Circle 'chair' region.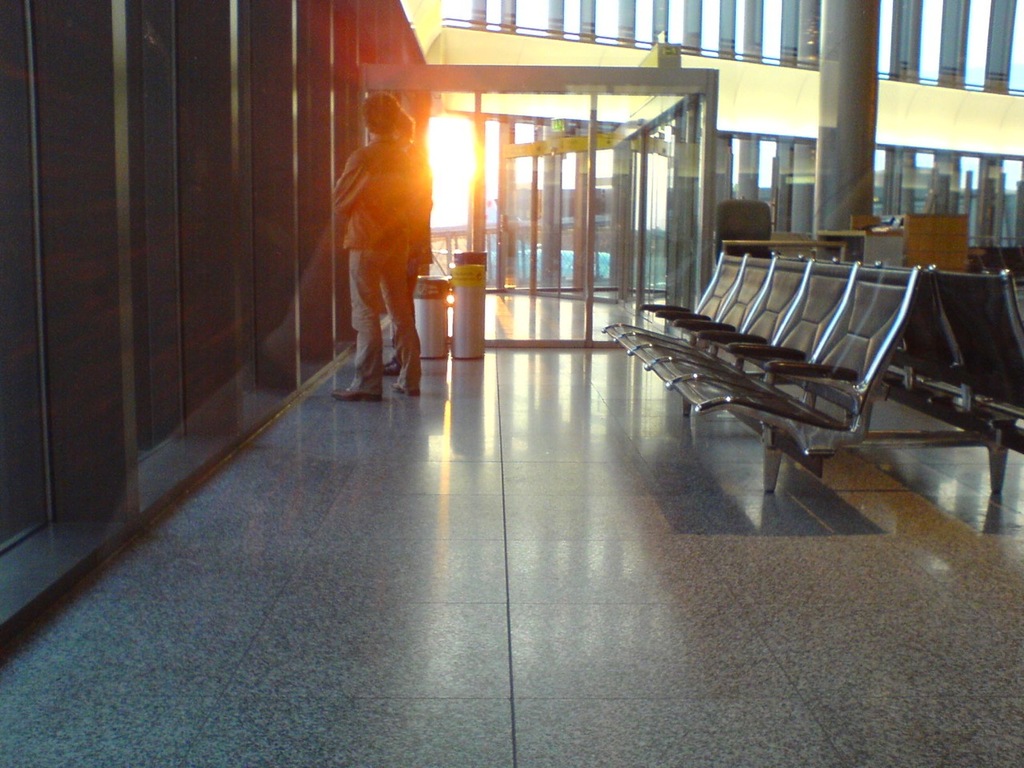
Region: locate(647, 254, 858, 389).
